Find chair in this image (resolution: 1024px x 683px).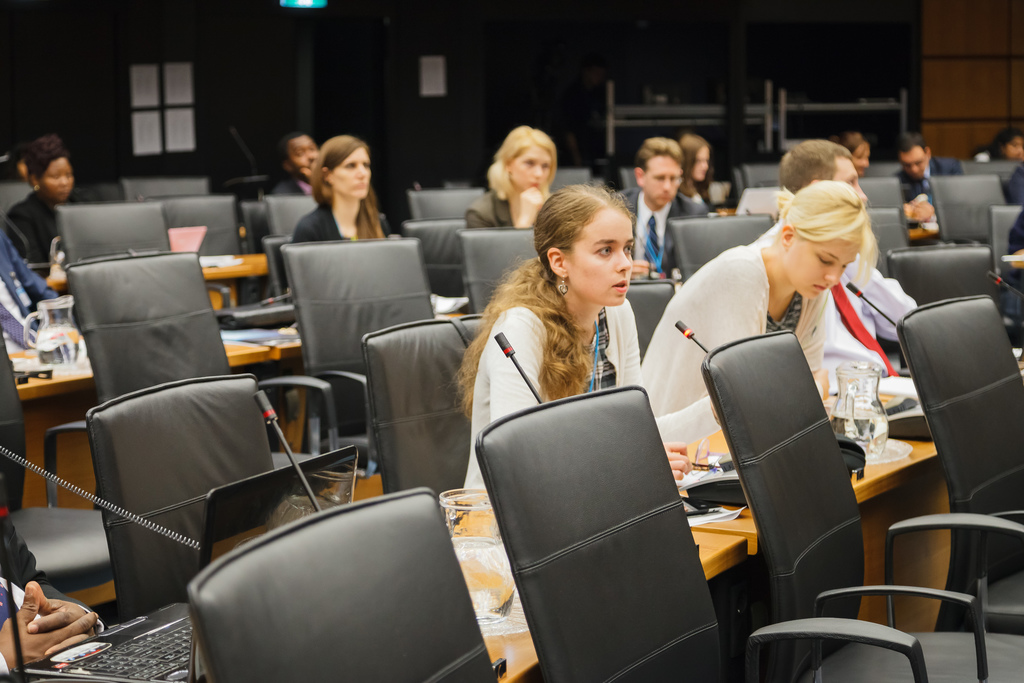
700:325:1023:682.
